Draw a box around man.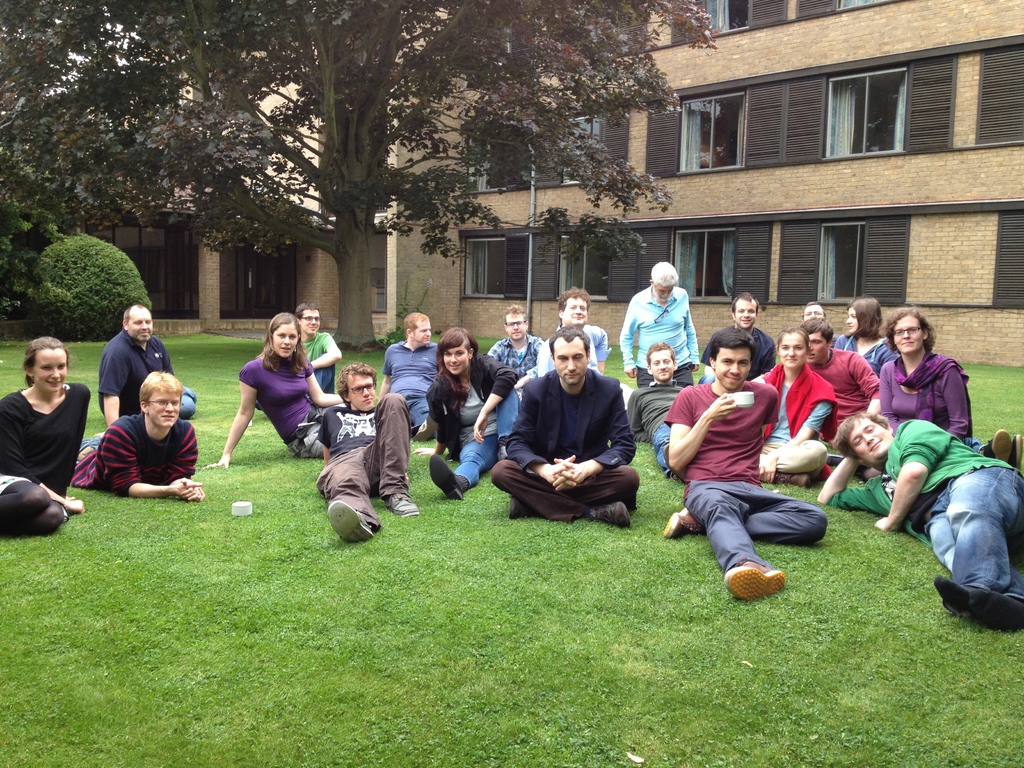
bbox=[816, 412, 1023, 633].
